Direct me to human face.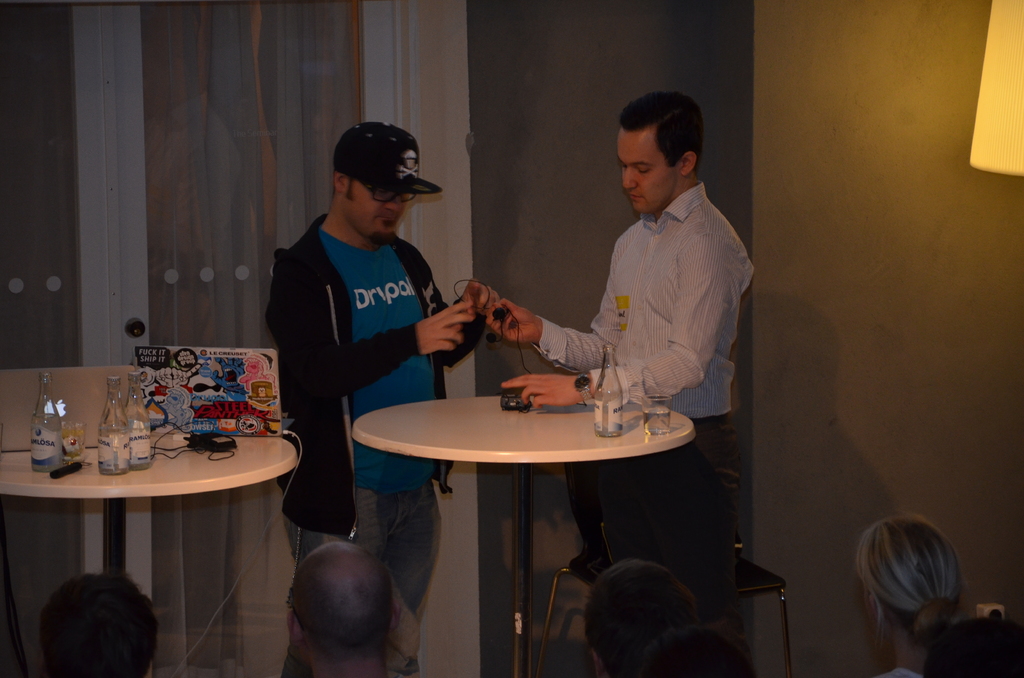
Direction: [348, 179, 410, 241].
